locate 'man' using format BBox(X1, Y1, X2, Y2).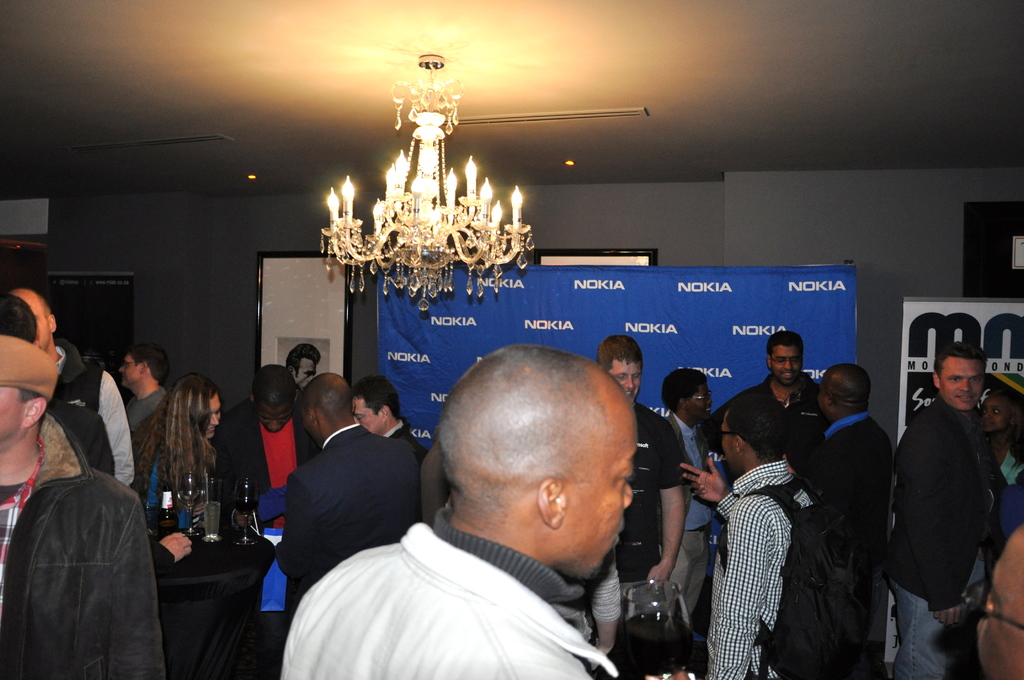
BBox(963, 515, 1023, 679).
